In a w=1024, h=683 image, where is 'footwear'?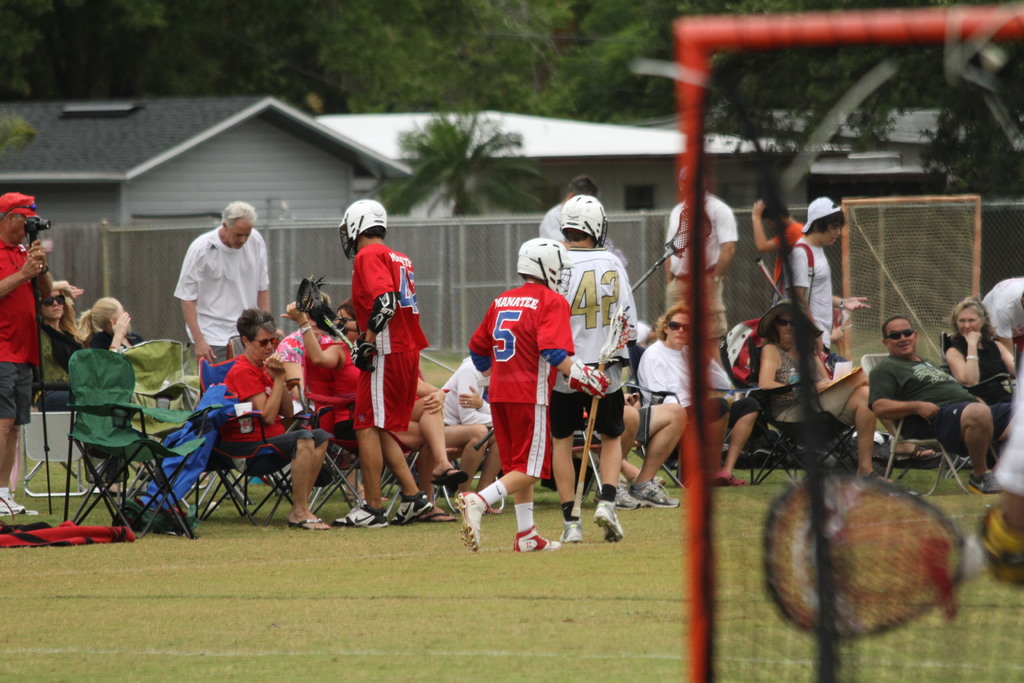
855 466 902 488.
